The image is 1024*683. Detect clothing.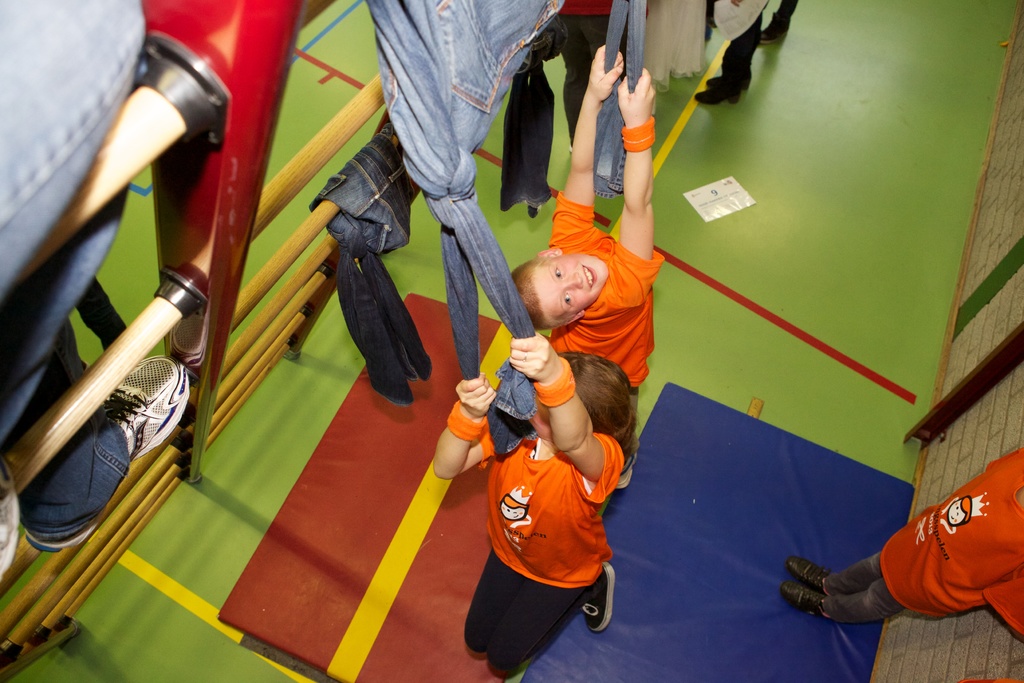
Detection: select_region(958, 678, 1023, 682).
